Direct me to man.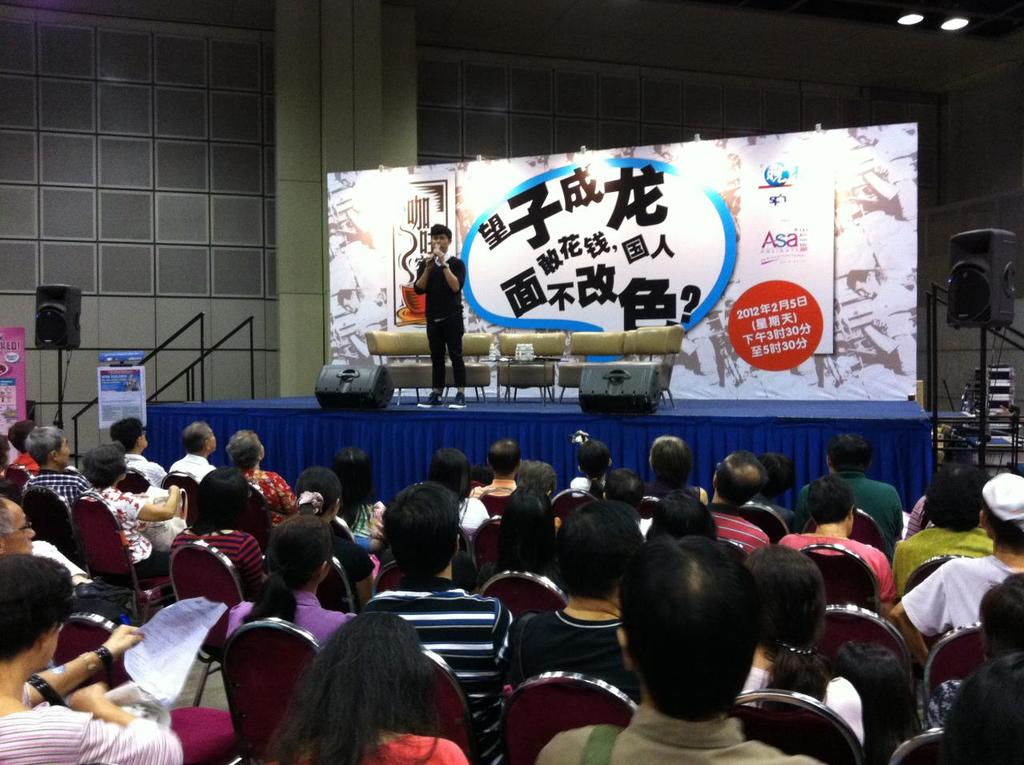
Direction: x1=788, y1=423, x2=906, y2=542.
